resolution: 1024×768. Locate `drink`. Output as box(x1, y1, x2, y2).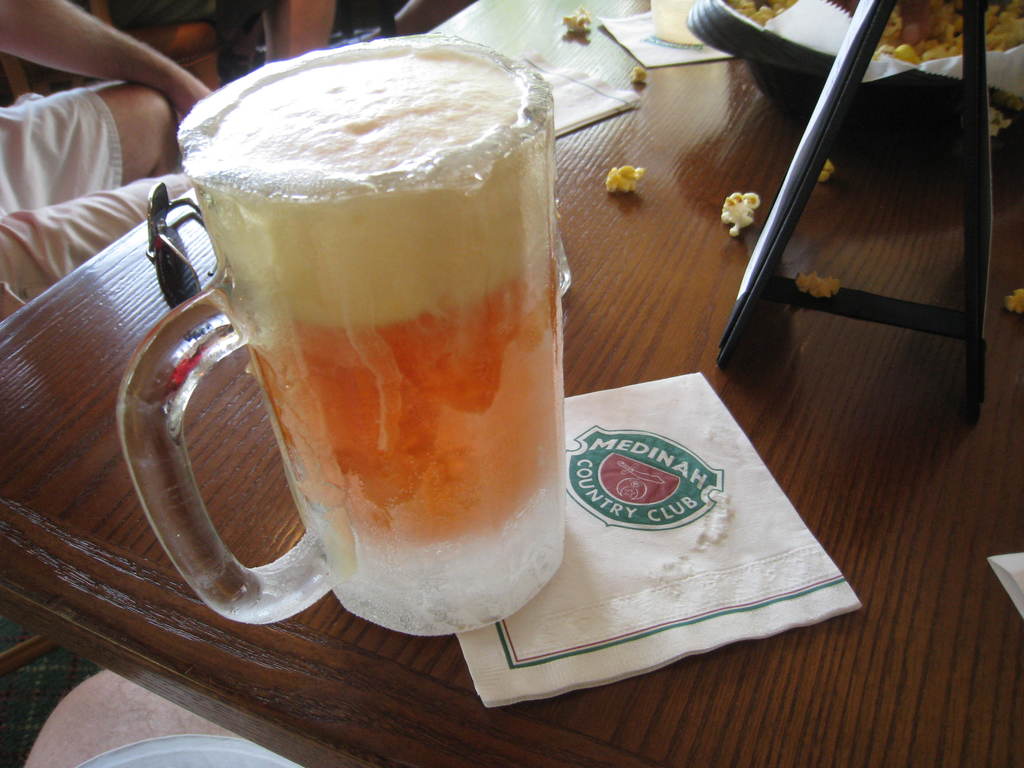
box(179, 36, 570, 634).
